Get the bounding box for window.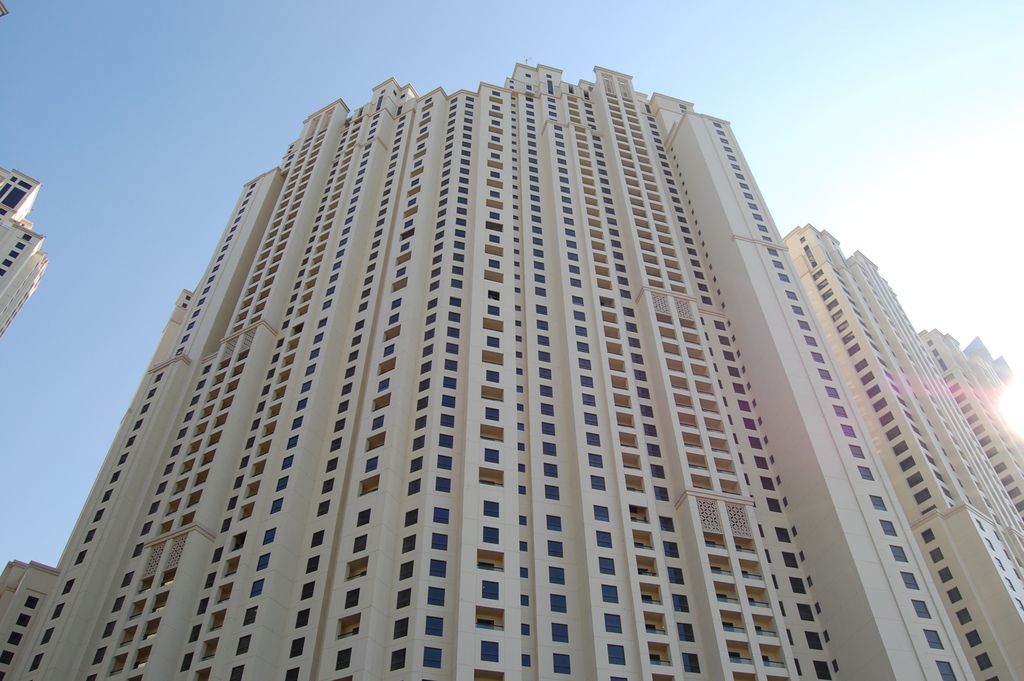
<box>748,203,760,211</box>.
